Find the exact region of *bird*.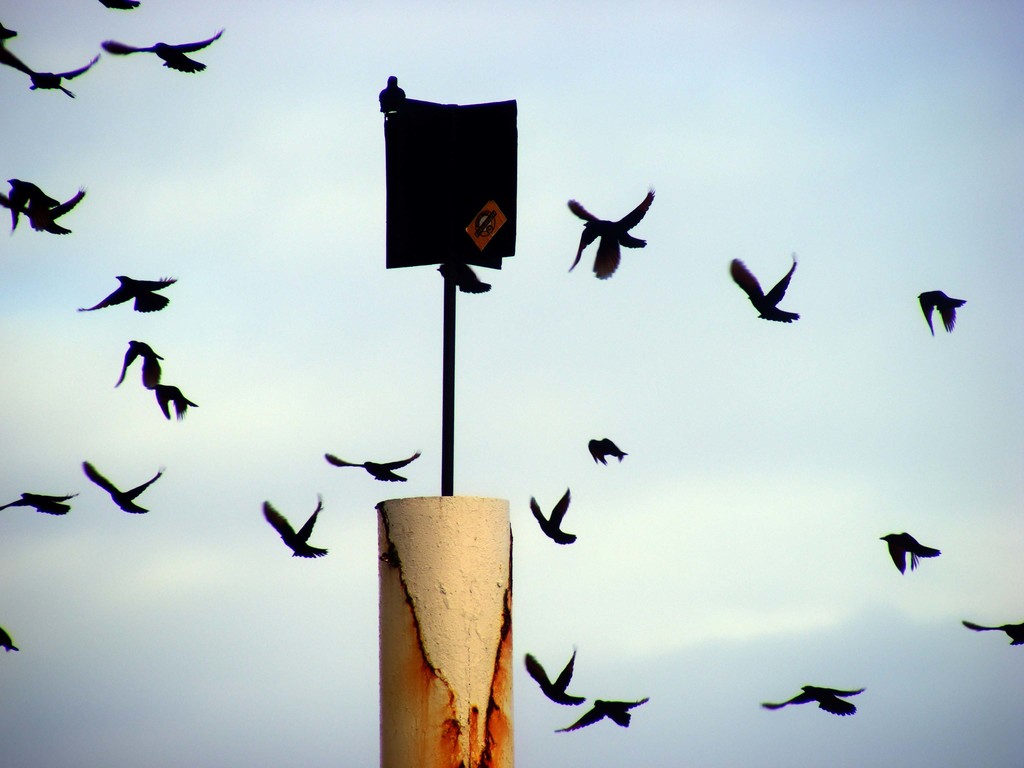
Exact region: Rect(437, 259, 490, 294).
